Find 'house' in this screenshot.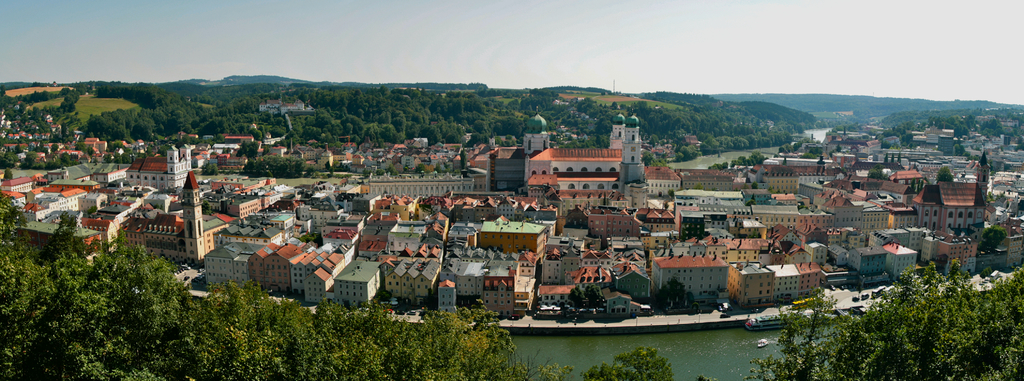
The bounding box for 'house' is 796/258/828/300.
